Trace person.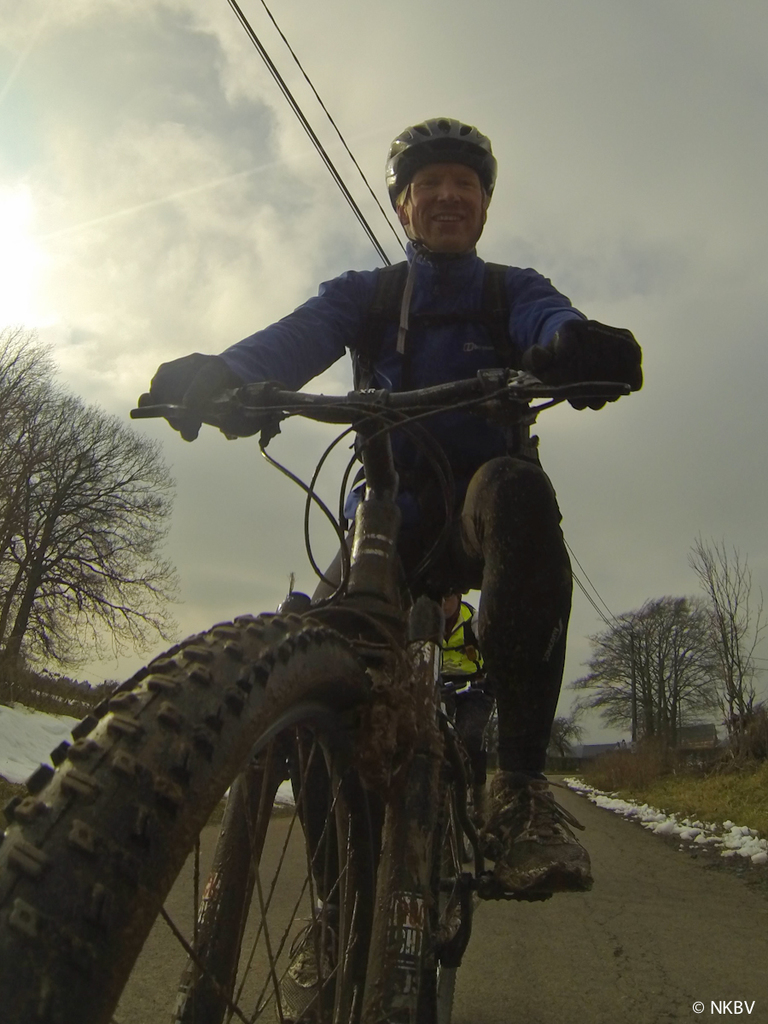
Traced to <box>140,116,646,987</box>.
